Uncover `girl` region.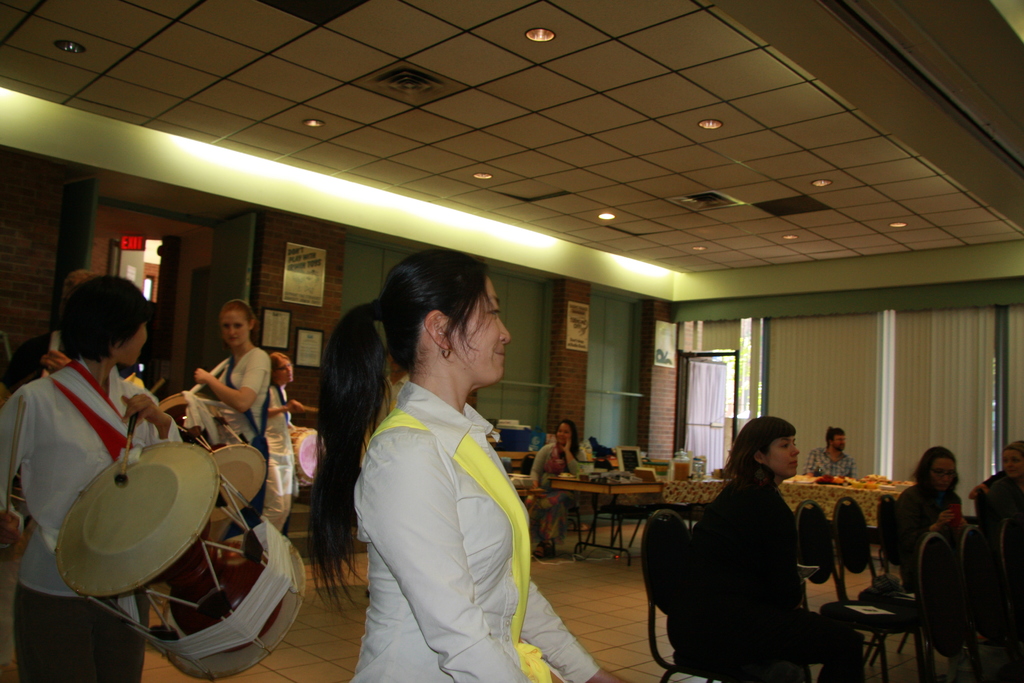
Uncovered: box=[304, 248, 636, 682].
